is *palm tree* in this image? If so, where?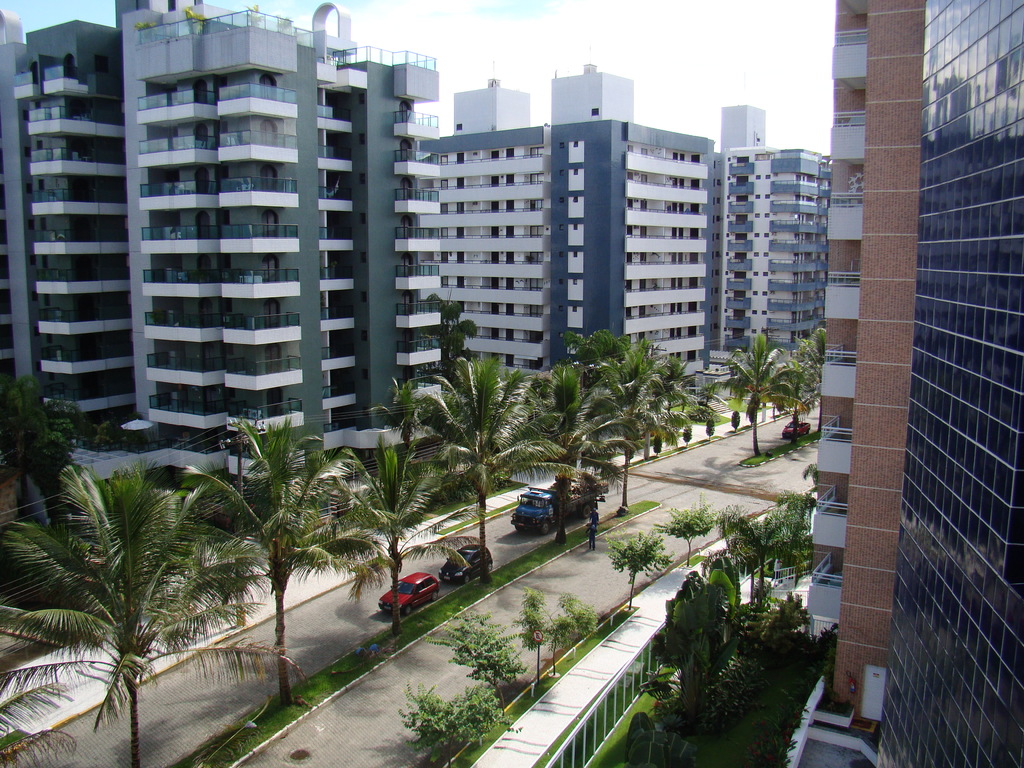
Yes, at bbox(0, 465, 218, 767).
